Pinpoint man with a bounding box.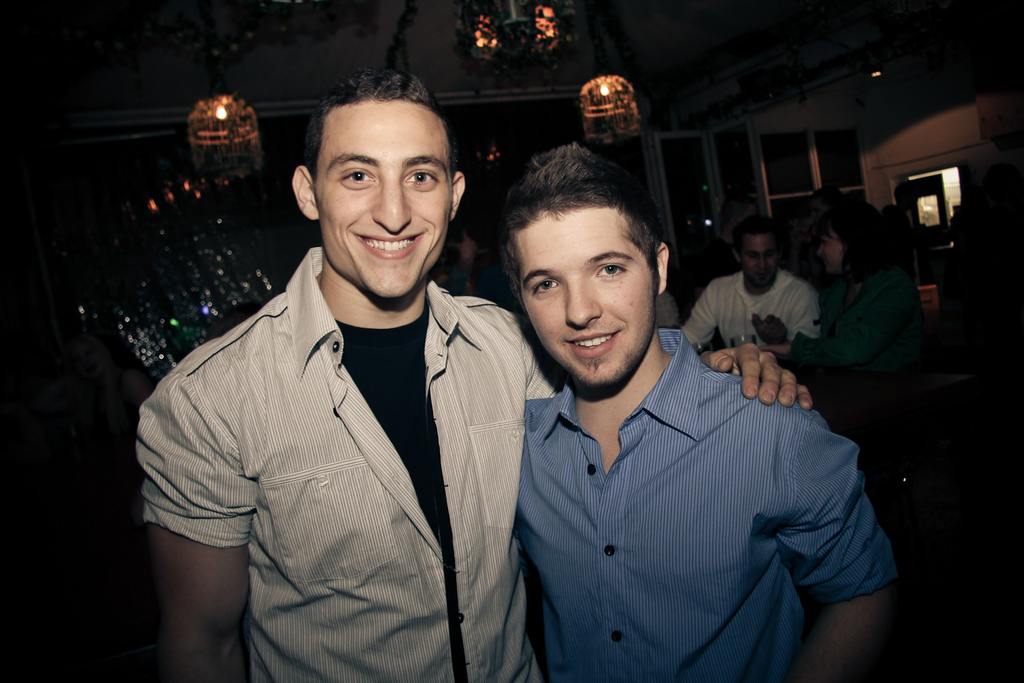
bbox=[511, 139, 902, 682].
